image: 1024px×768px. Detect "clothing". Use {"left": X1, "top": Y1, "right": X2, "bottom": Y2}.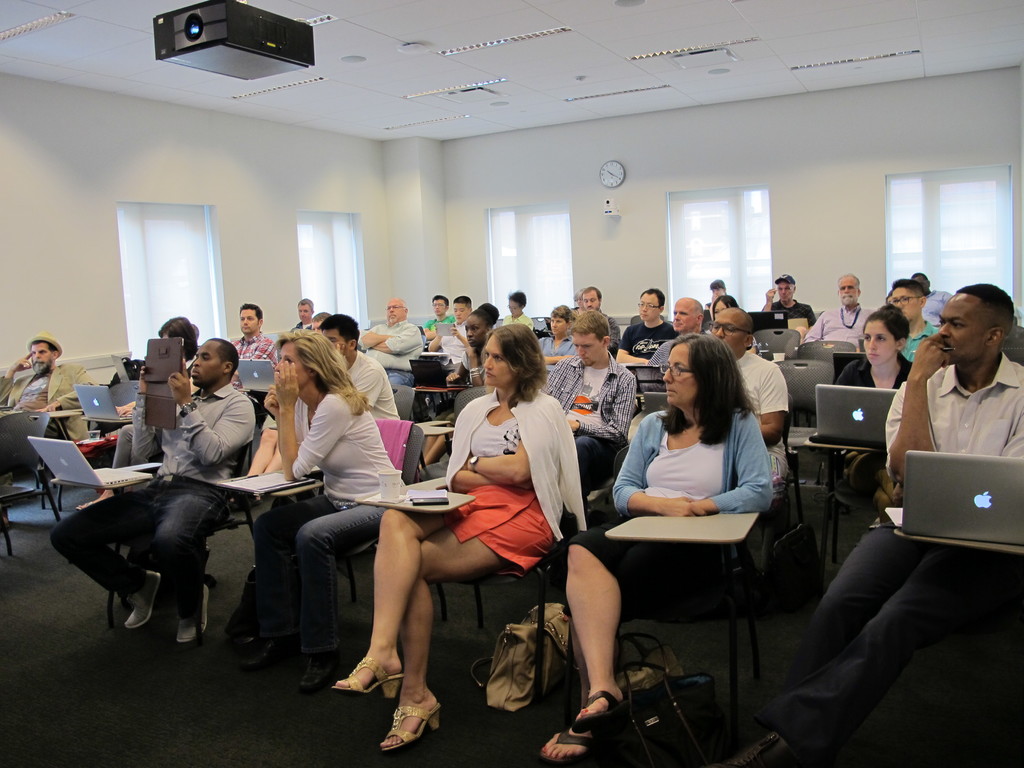
{"left": 837, "top": 351, "right": 918, "bottom": 500}.
